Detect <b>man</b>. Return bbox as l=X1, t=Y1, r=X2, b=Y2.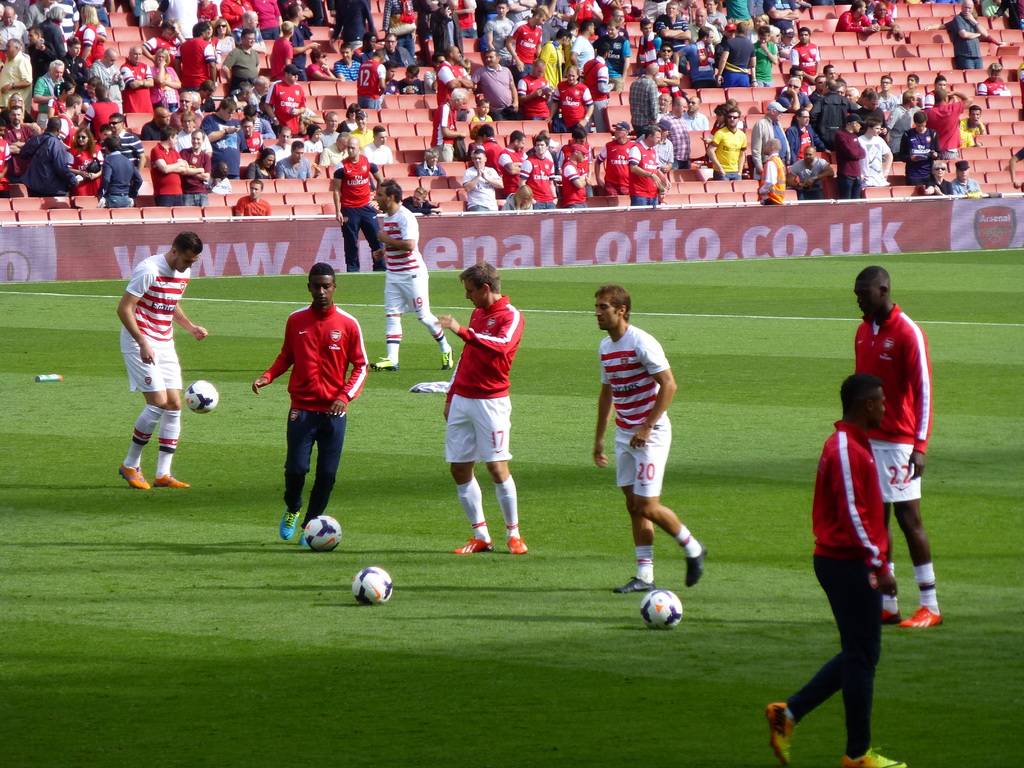
l=436, t=68, r=474, b=98.
